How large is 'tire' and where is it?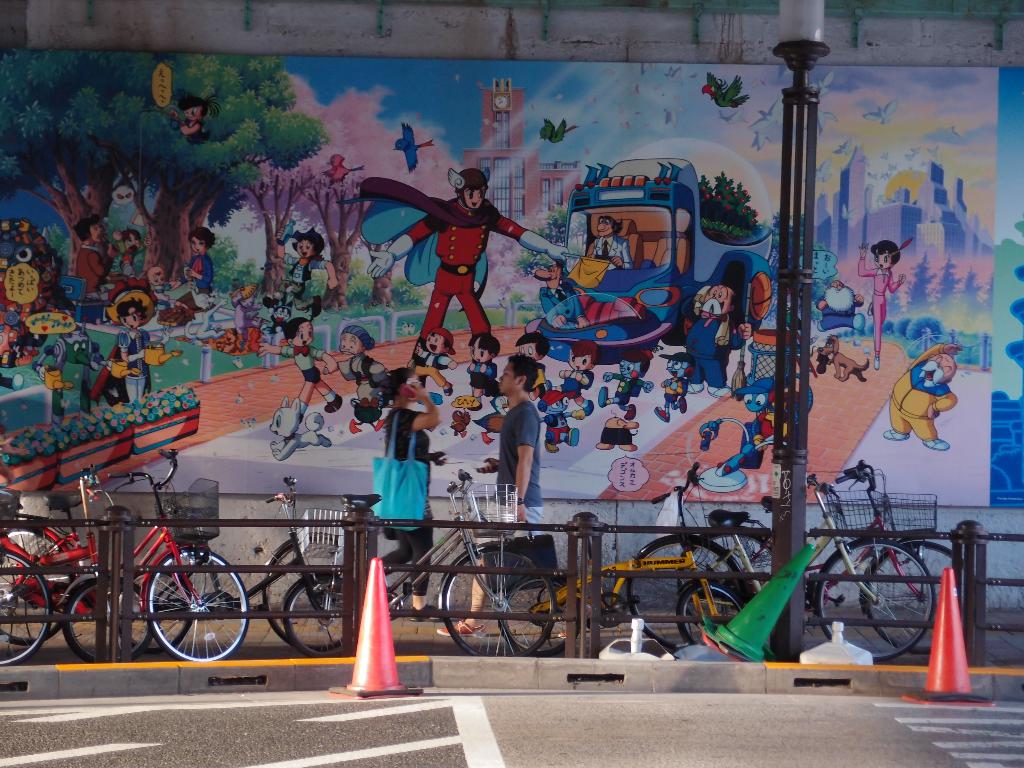
Bounding box: 671/585/758/651.
